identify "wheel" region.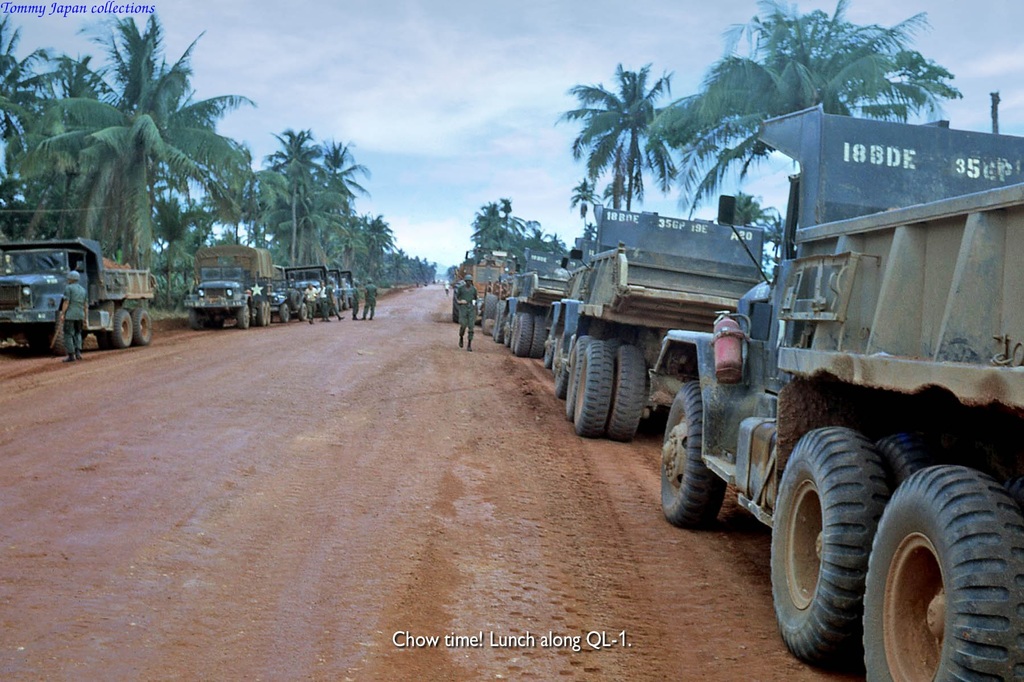
Region: <bbox>675, 386, 735, 542</bbox>.
